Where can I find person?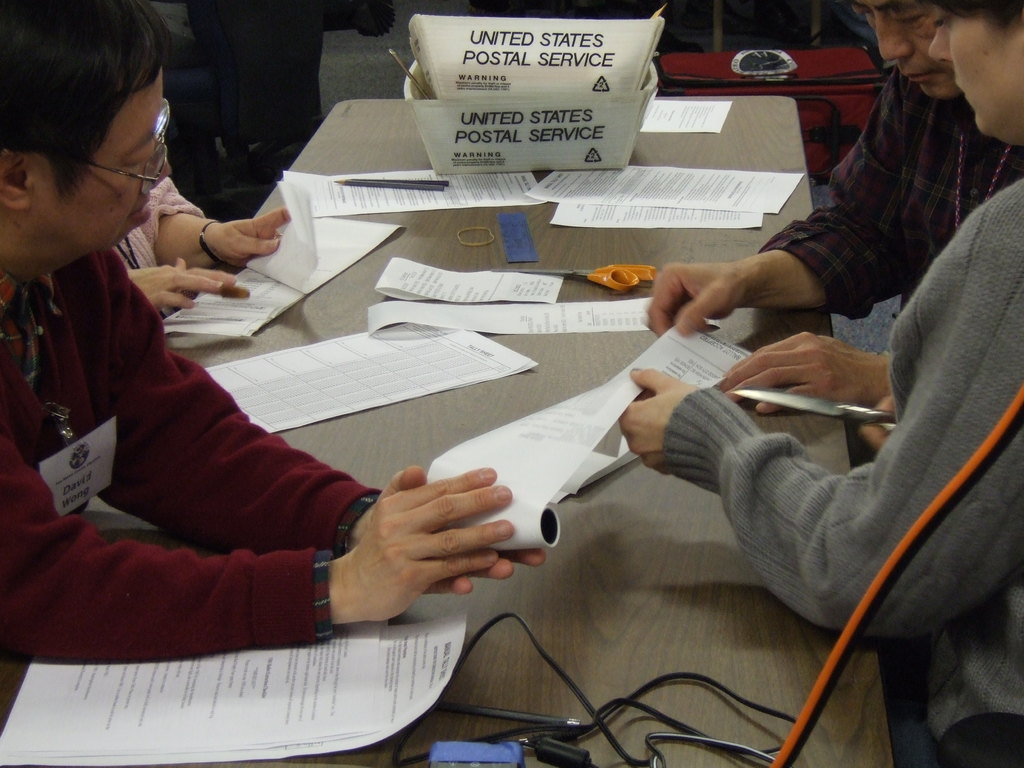
You can find it at <region>0, 1, 545, 667</region>.
